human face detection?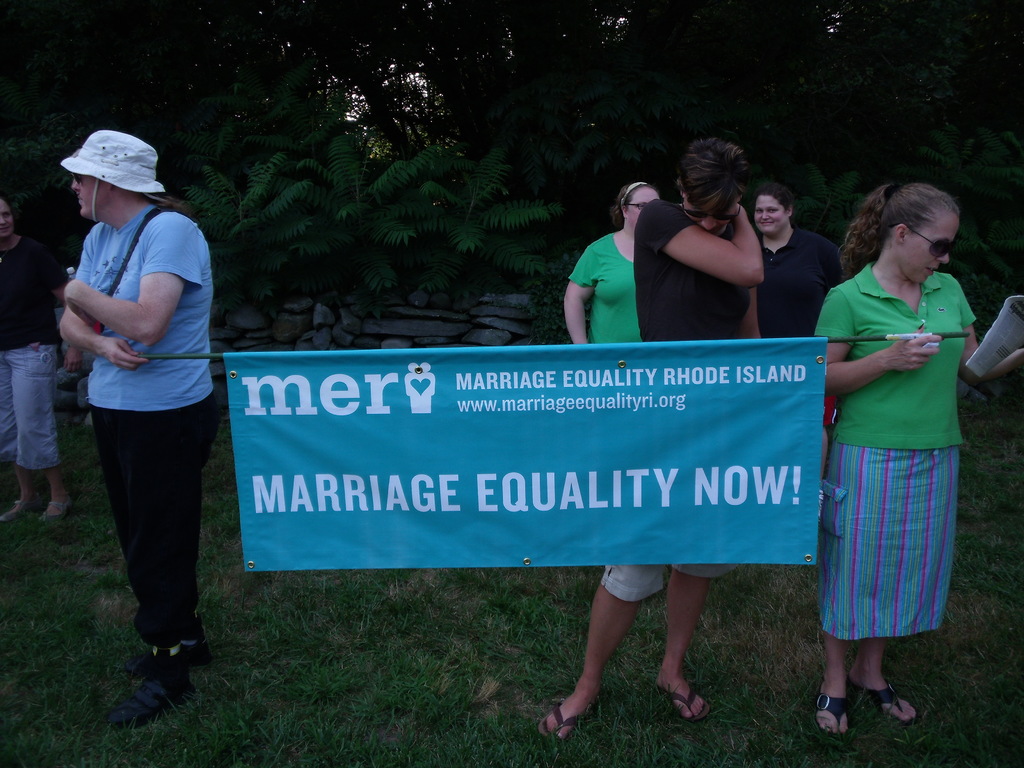
<box>685,197,738,232</box>
